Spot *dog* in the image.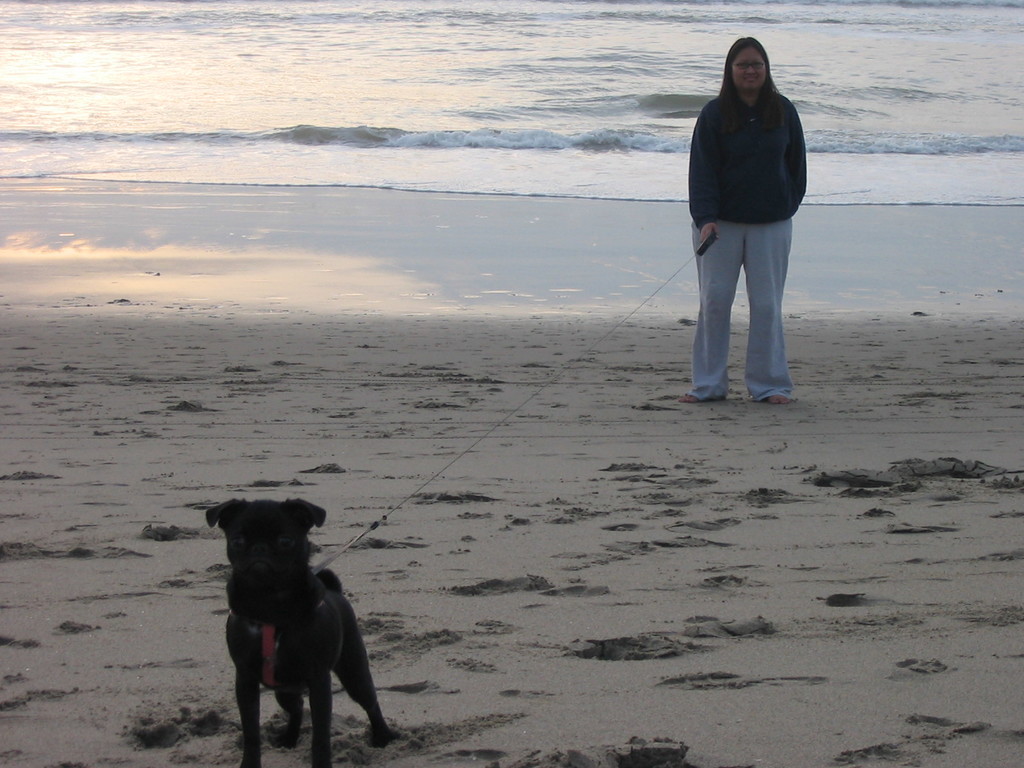
*dog* found at (200,493,403,767).
